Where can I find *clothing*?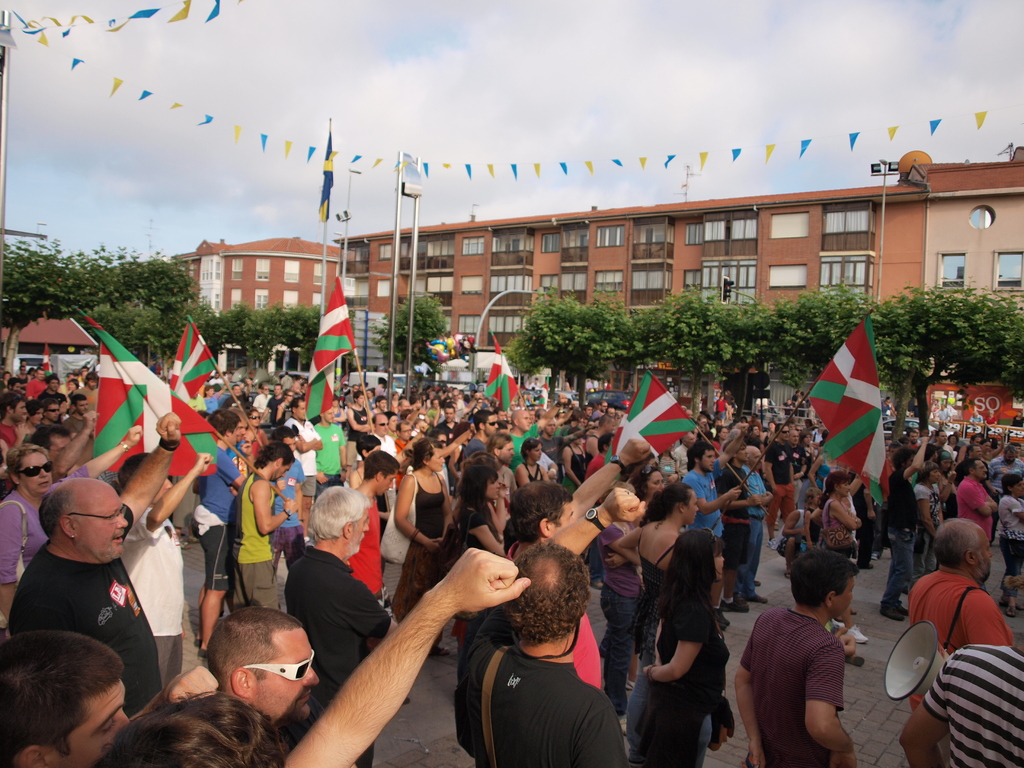
You can find it at {"left": 28, "top": 385, "right": 78, "bottom": 406}.
